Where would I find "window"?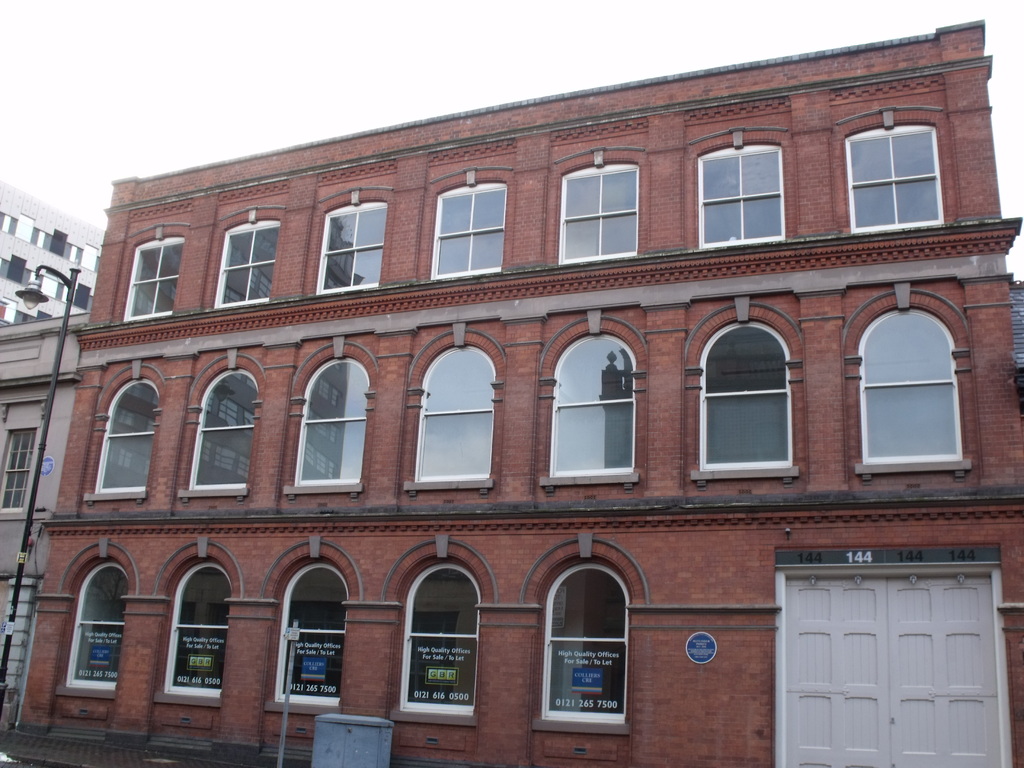
At bbox(549, 145, 641, 266).
